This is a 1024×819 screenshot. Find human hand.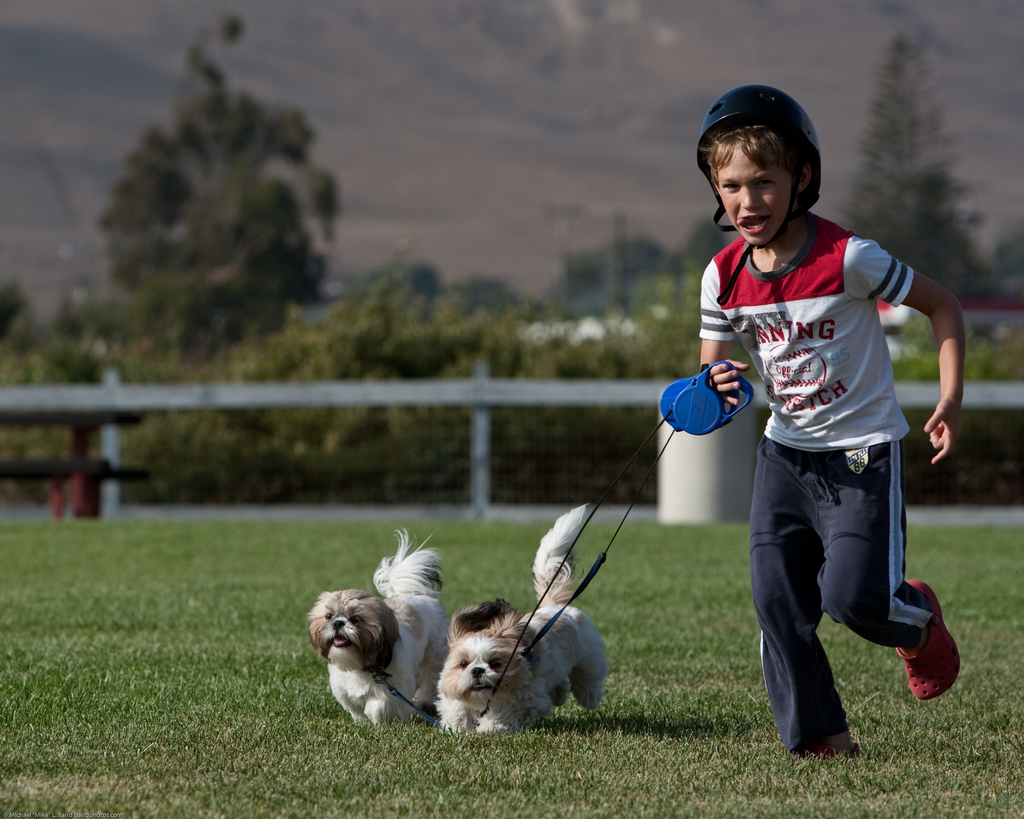
Bounding box: <box>924,399,960,465</box>.
